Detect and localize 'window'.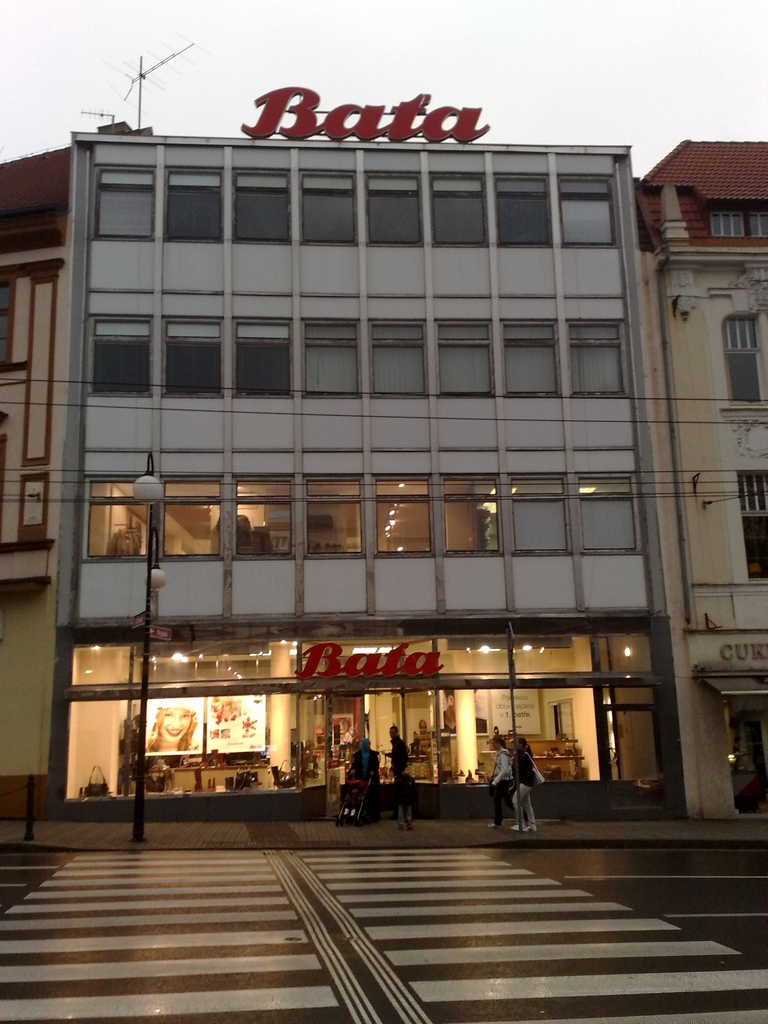
Localized at [x1=157, y1=481, x2=222, y2=559].
